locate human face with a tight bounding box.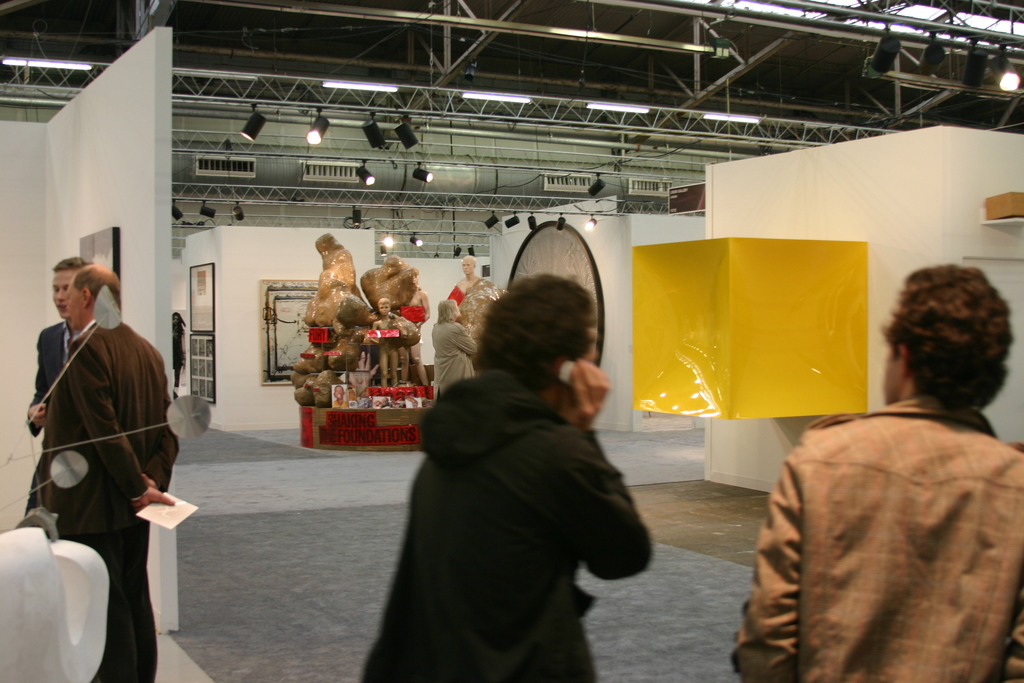
52/269/74/319.
